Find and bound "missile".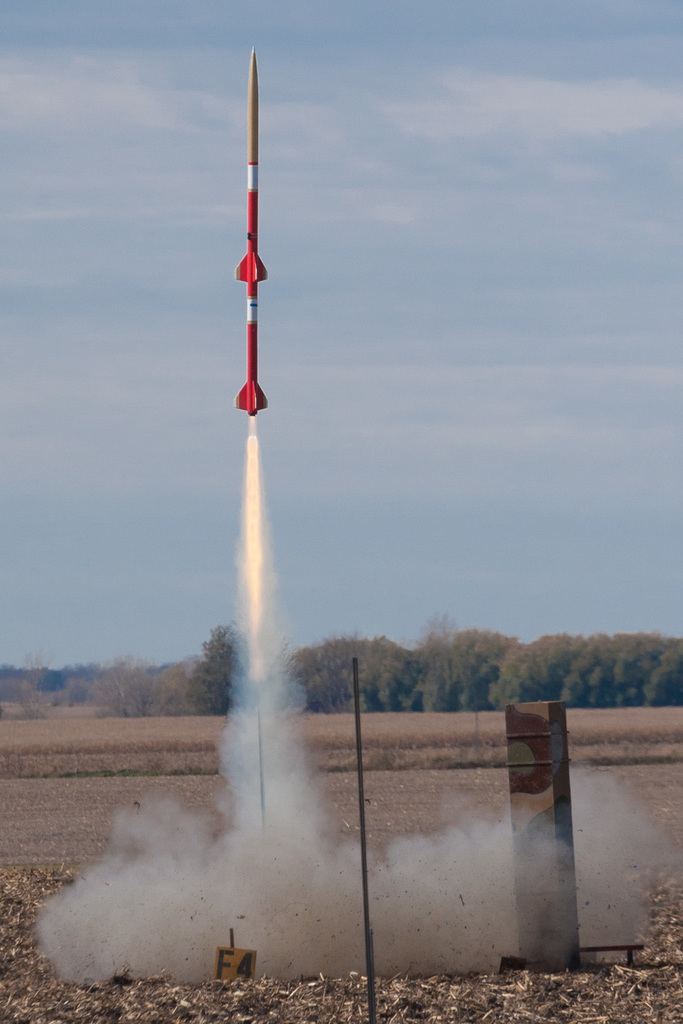
Bound: (235, 44, 269, 417).
